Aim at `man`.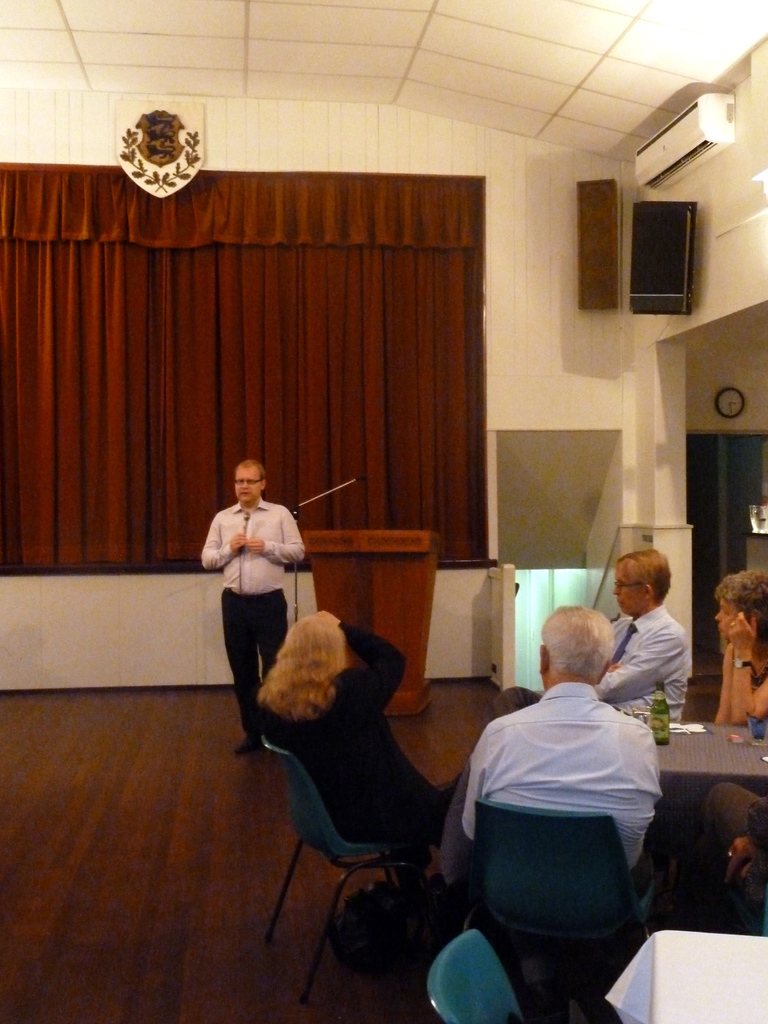
Aimed at x1=198, y1=457, x2=315, y2=717.
